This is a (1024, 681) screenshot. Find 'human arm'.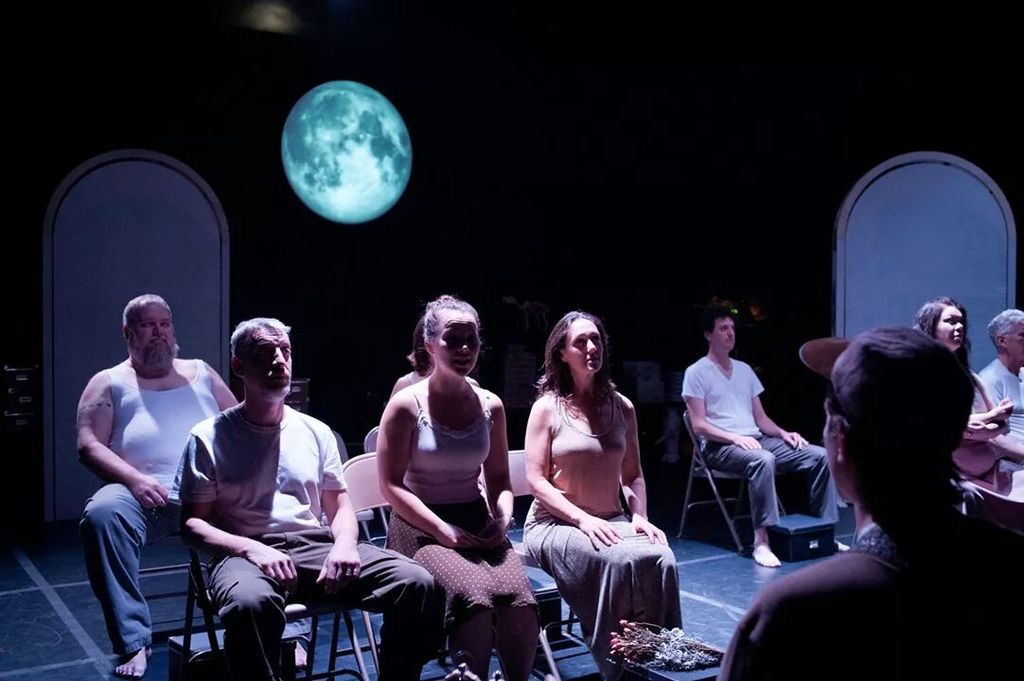
Bounding box: detection(755, 375, 811, 448).
